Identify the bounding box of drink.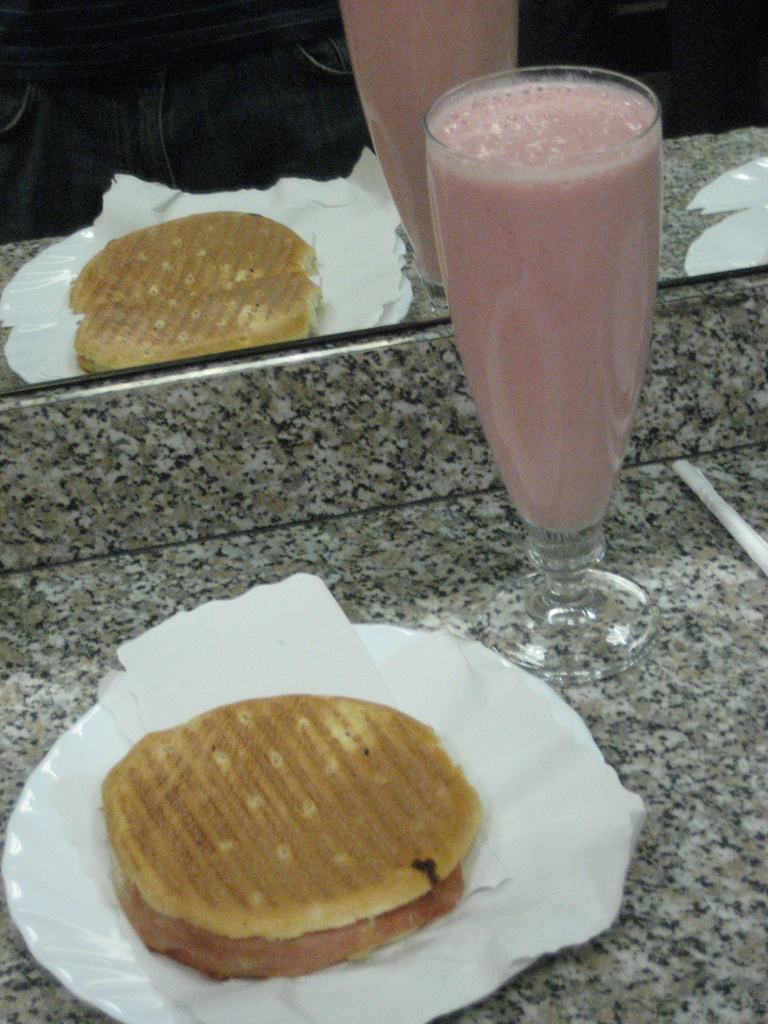
(x1=333, y1=0, x2=522, y2=316).
